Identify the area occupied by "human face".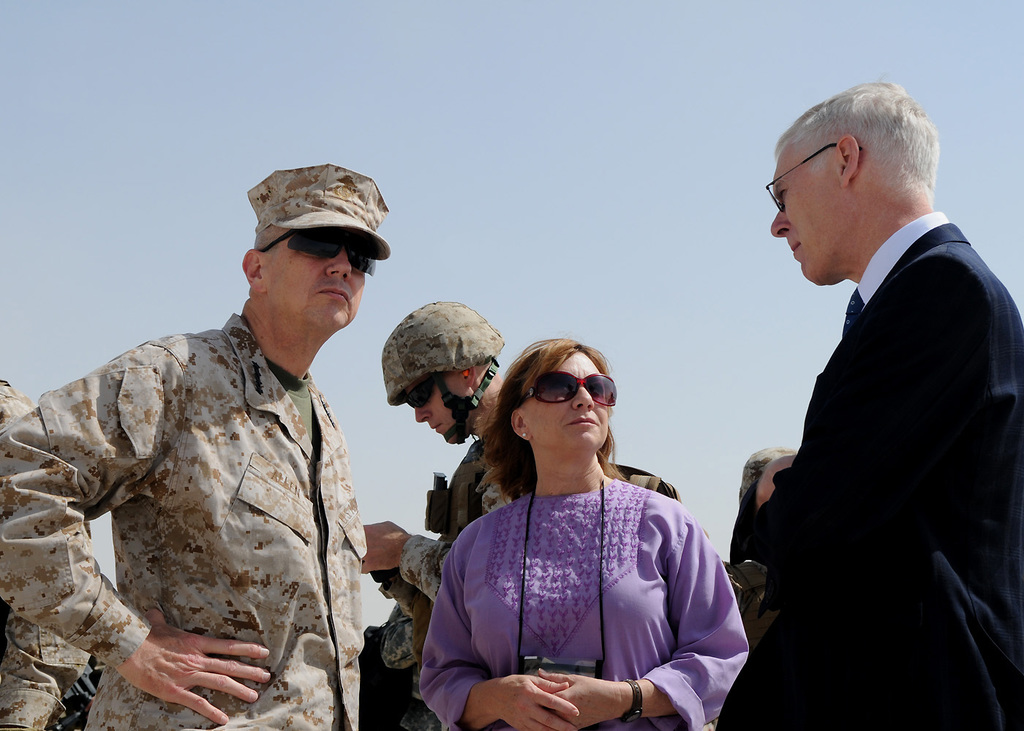
Area: [left=272, top=244, right=363, bottom=335].
